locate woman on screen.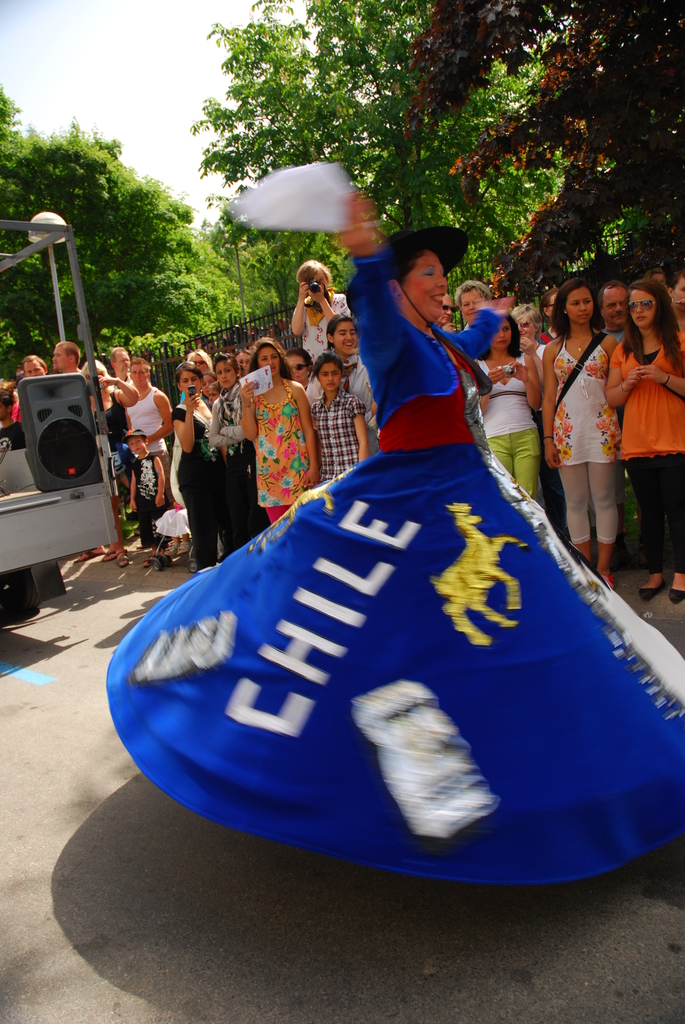
On screen at x1=118 y1=188 x2=648 y2=851.
